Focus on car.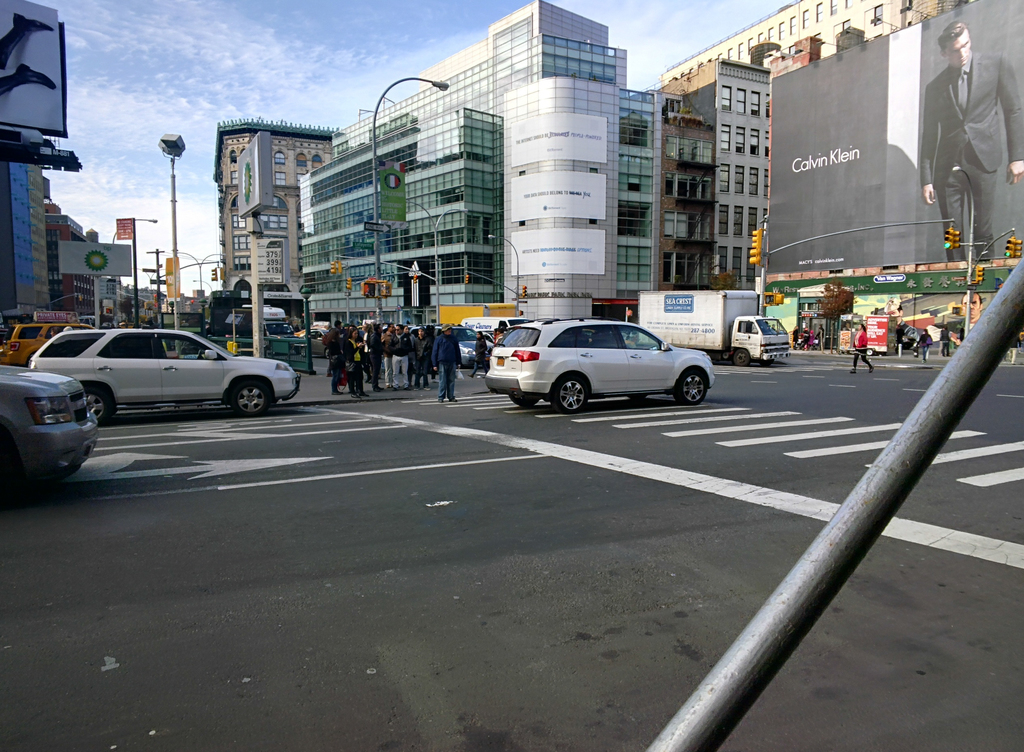
Focused at region(0, 366, 100, 478).
